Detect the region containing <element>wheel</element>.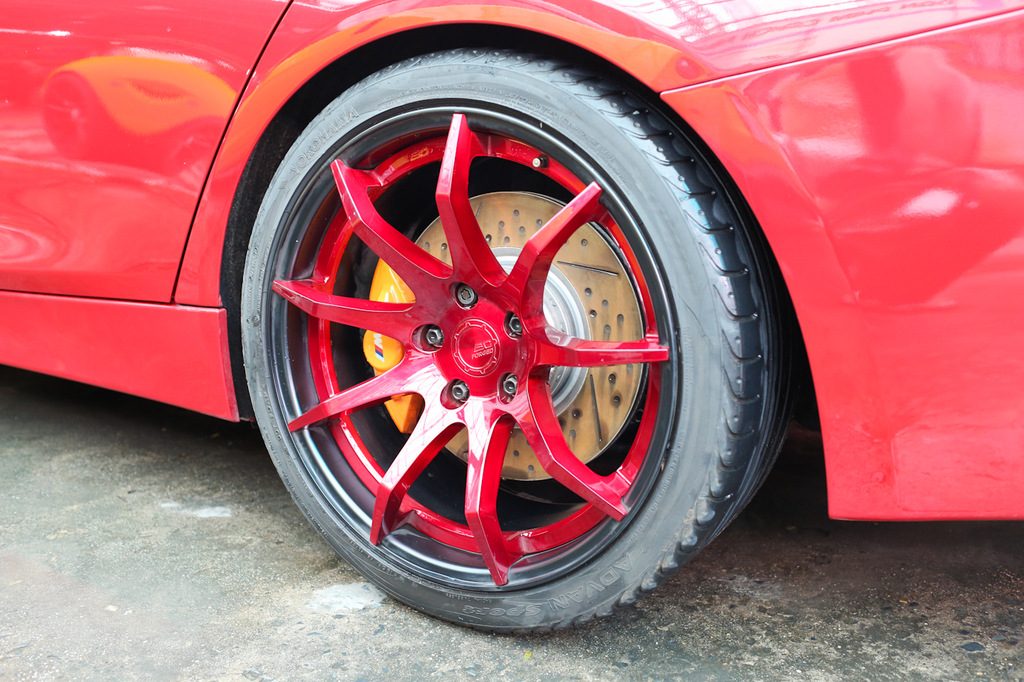
230,89,750,599.
